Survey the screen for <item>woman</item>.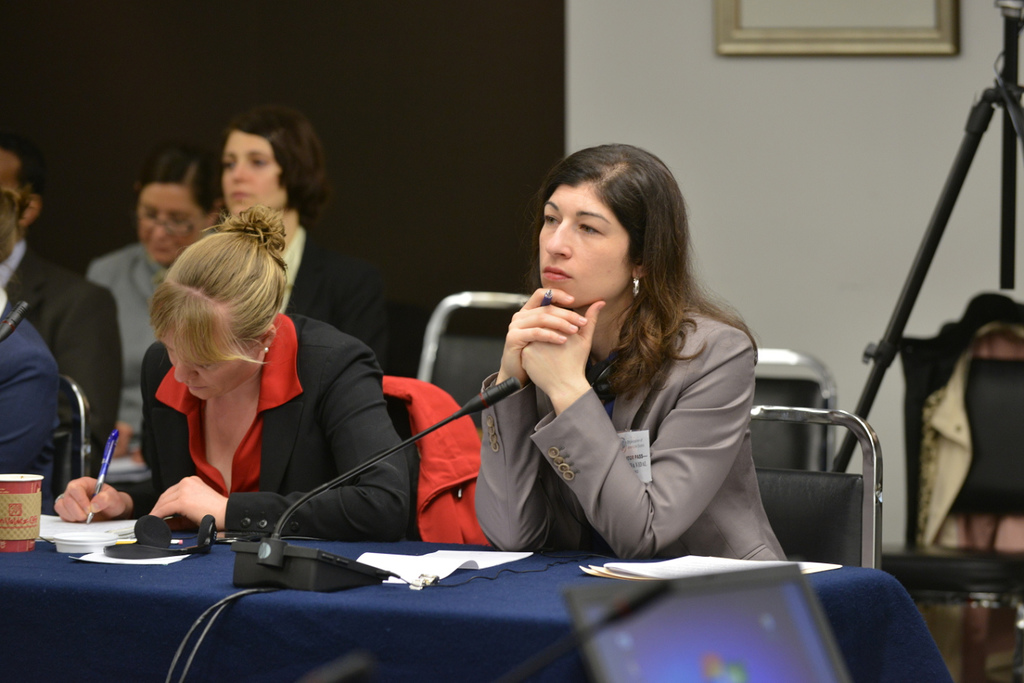
Survey found: x1=53, y1=202, x2=416, y2=543.
